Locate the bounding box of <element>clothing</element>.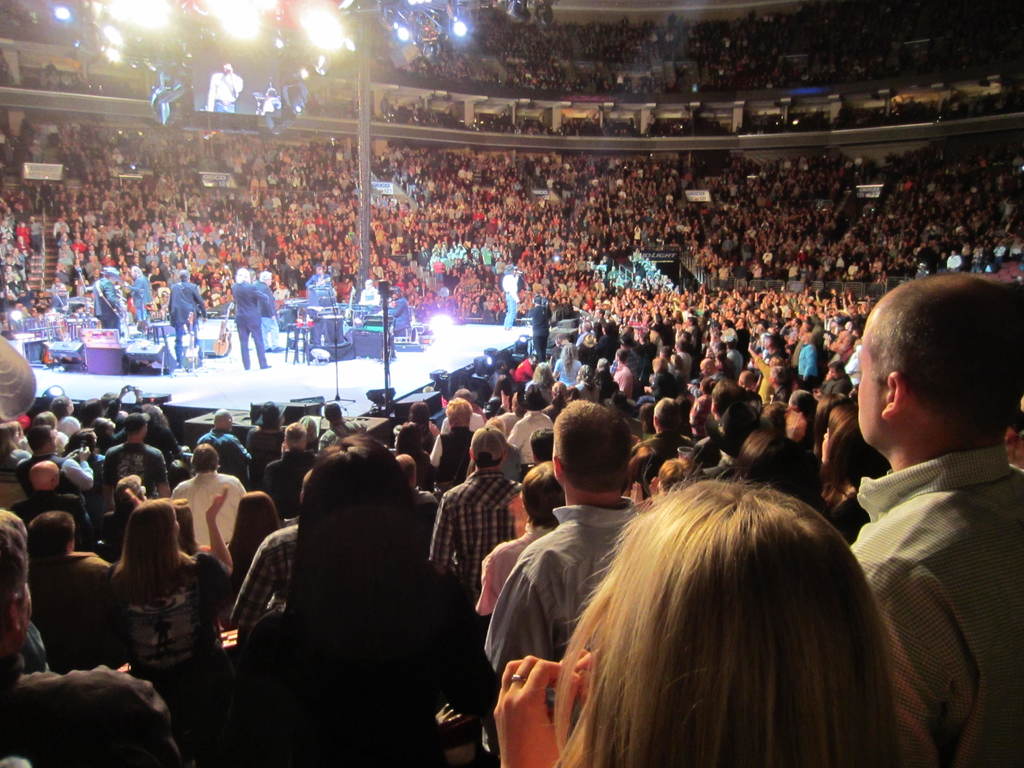
Bounding box: select_region(116, 420, 186, 458).
